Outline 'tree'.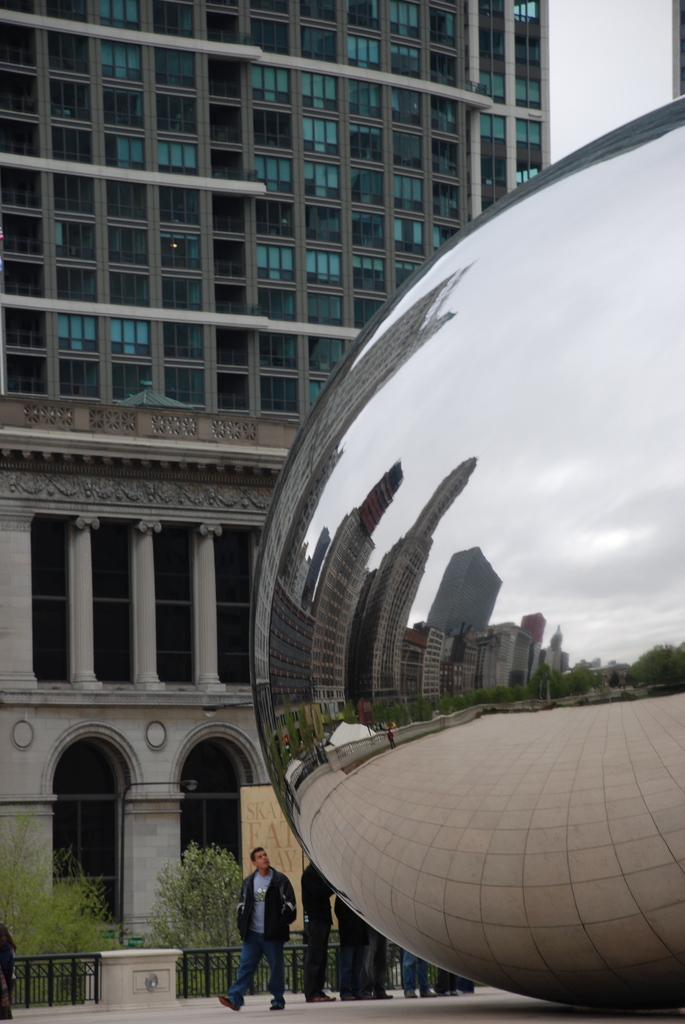
Outline: 0, 819, 127, 966.
